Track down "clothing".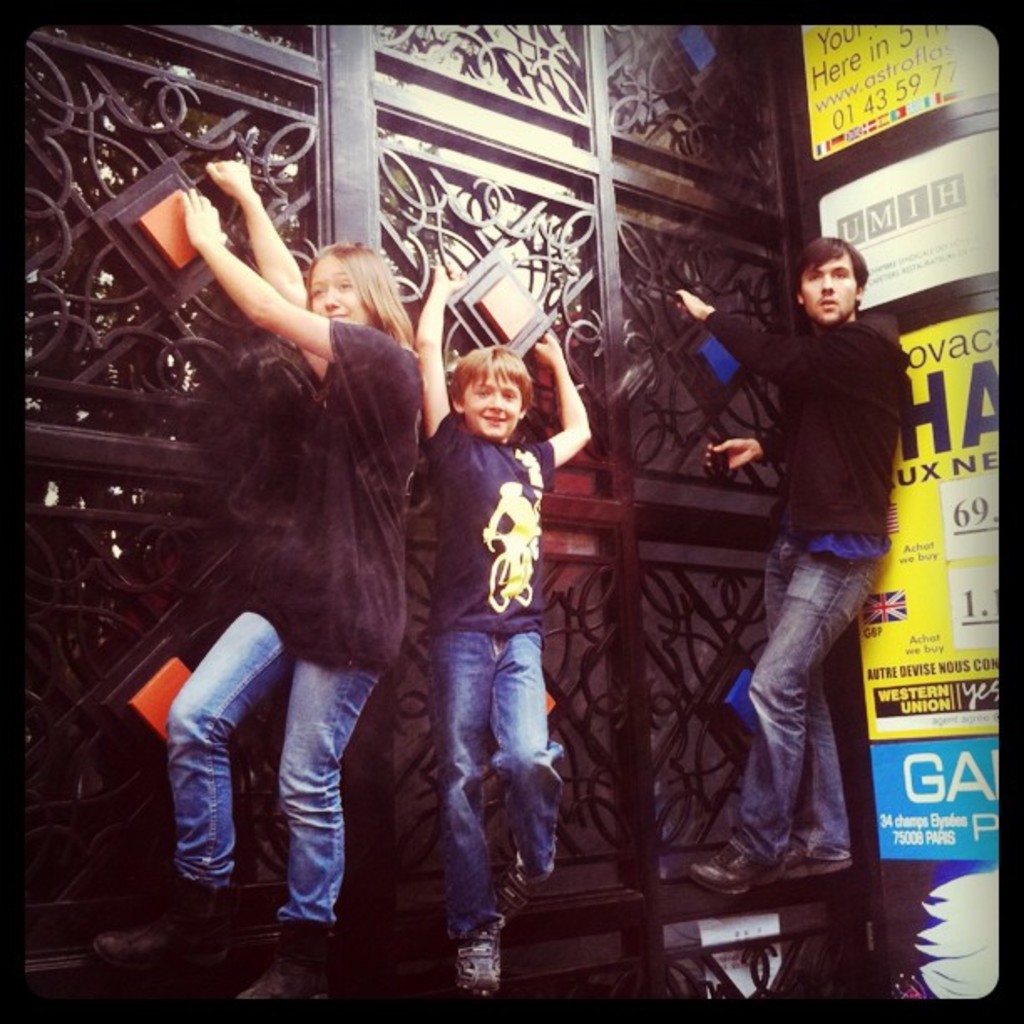
Tracked to crop(425, 410, 567, 955).
